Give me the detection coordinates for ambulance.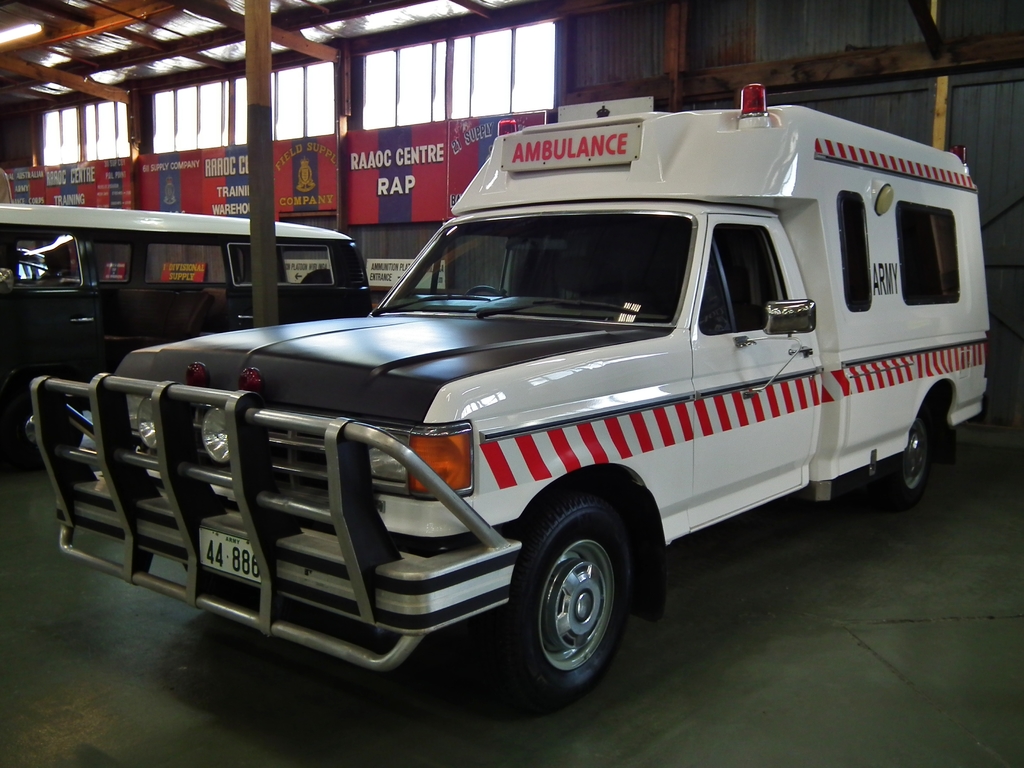
{"left": 22, "top": 82, "right": 988, "bottom": 706}.
